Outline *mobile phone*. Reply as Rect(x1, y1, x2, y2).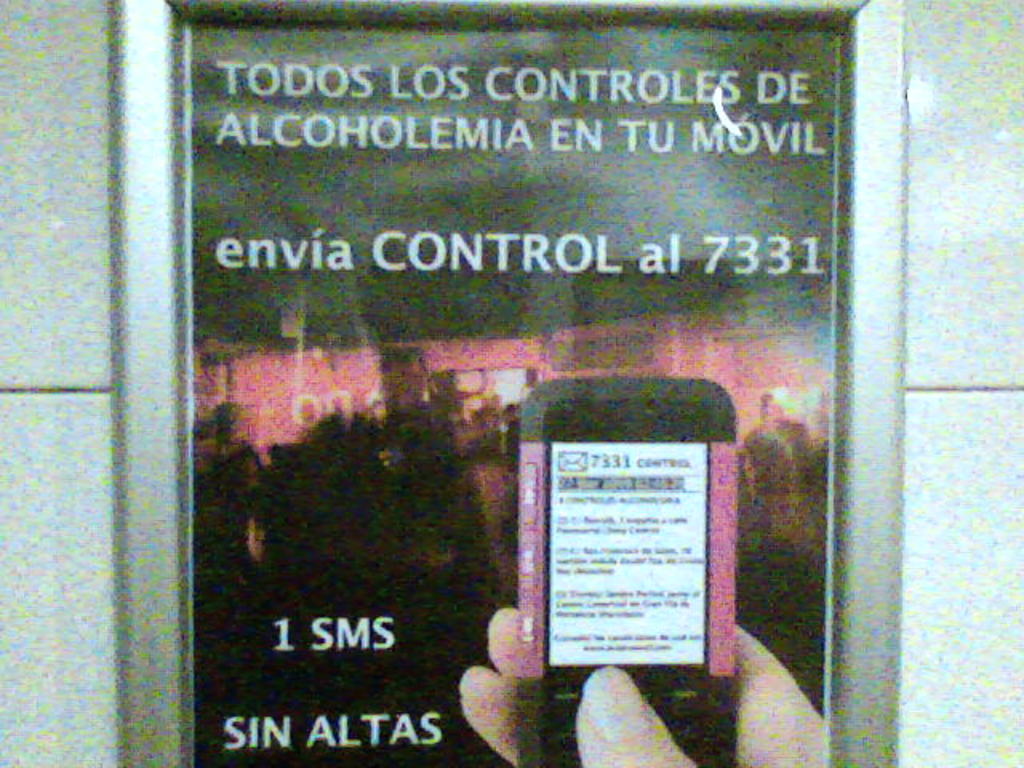
Rect(512, 379, 738, 766).
